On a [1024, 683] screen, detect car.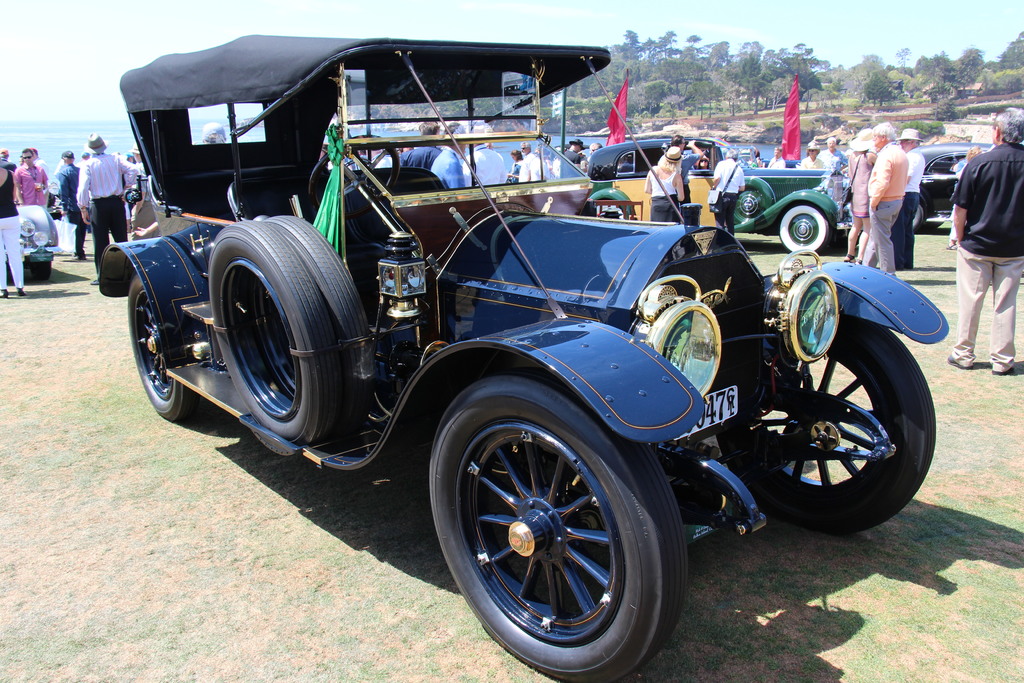
Rect(4, 198, 63, 279).
